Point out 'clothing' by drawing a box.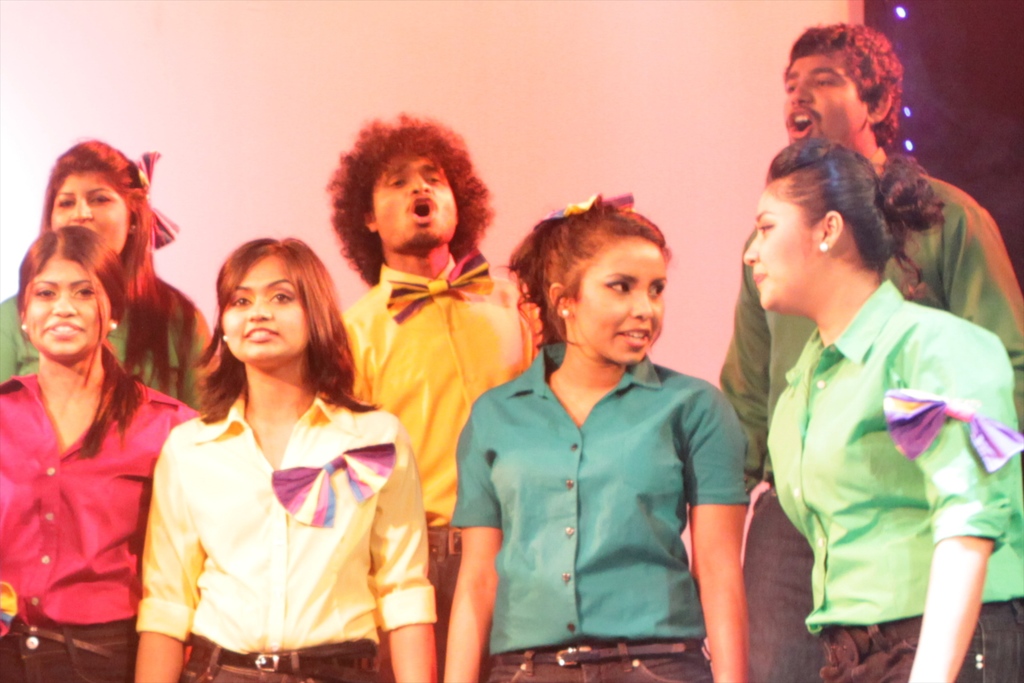
[131, 379, 438, 682].
